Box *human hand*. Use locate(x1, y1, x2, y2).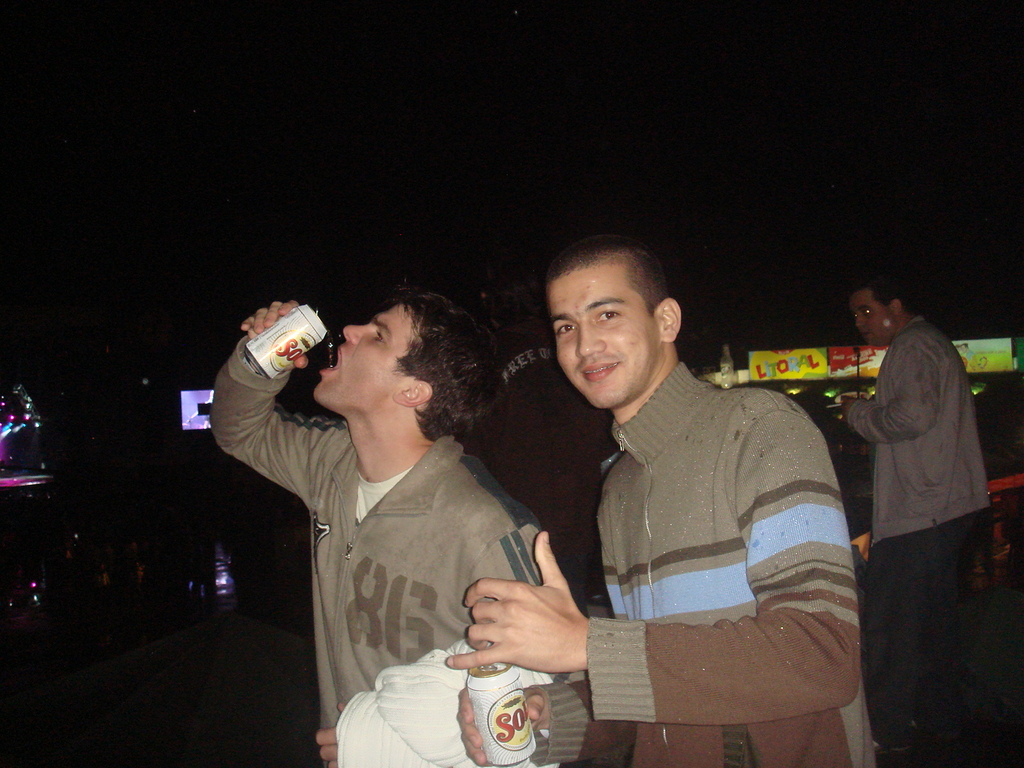
locate(239, 296, 313, 373).
